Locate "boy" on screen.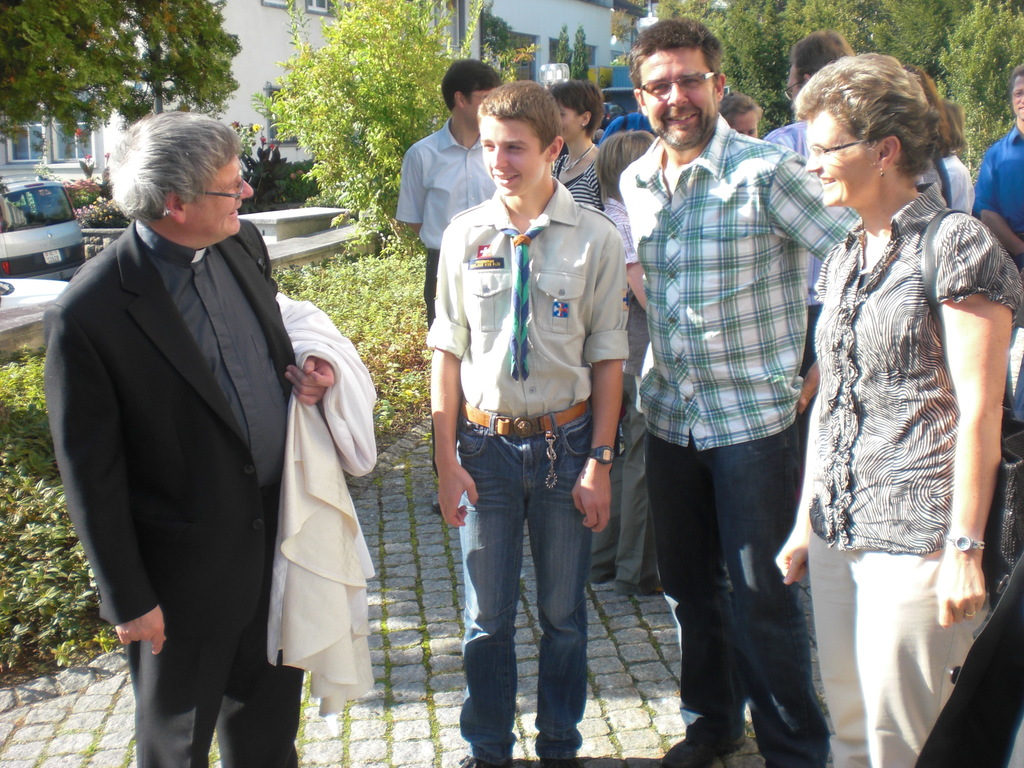
On screen at left=414, top=104, right=649, bottom=744.
